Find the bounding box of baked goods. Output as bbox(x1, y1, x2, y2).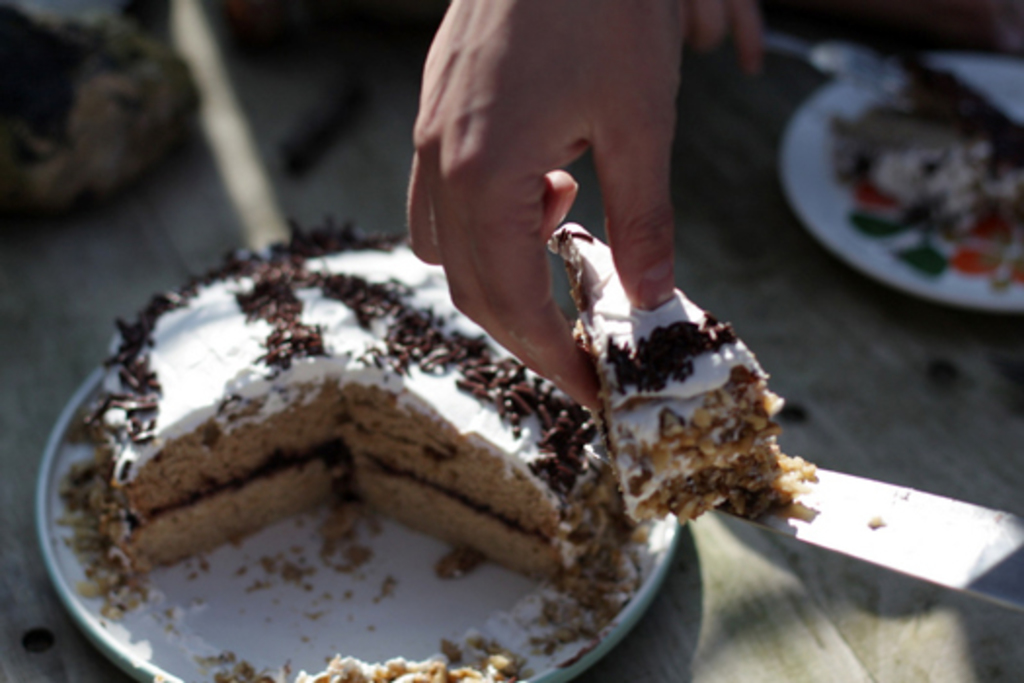
bbox(825, 66, 1022, 236).
